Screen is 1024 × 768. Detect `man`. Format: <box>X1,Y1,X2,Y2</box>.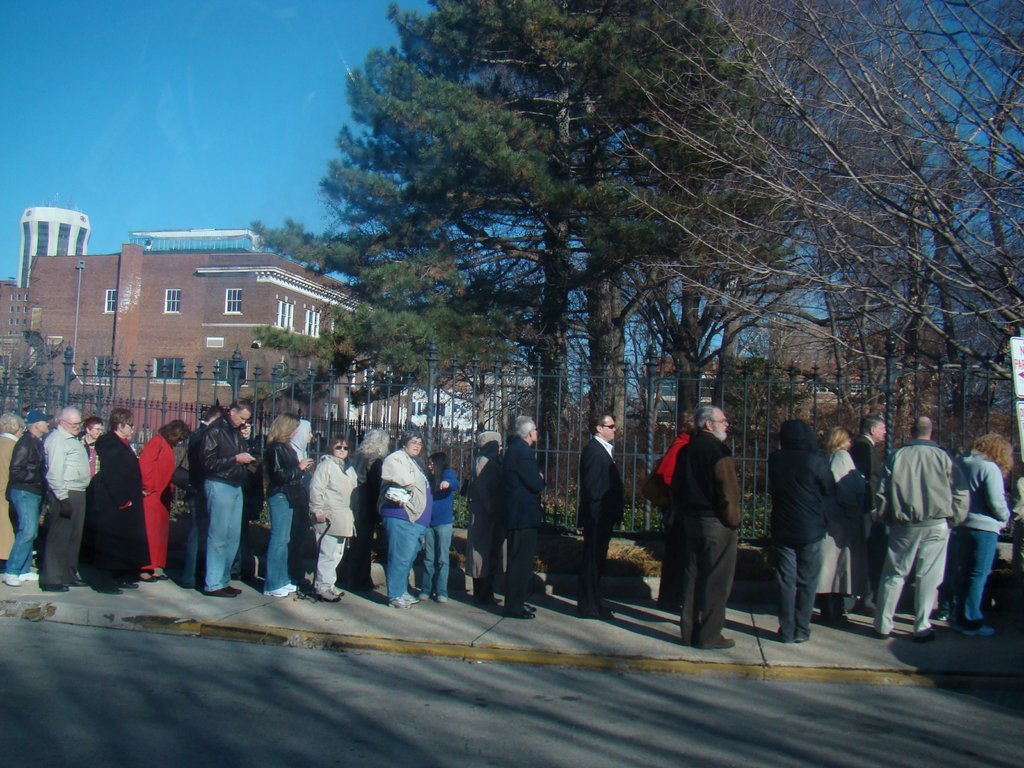
<box>1,402,51,590</box>.
